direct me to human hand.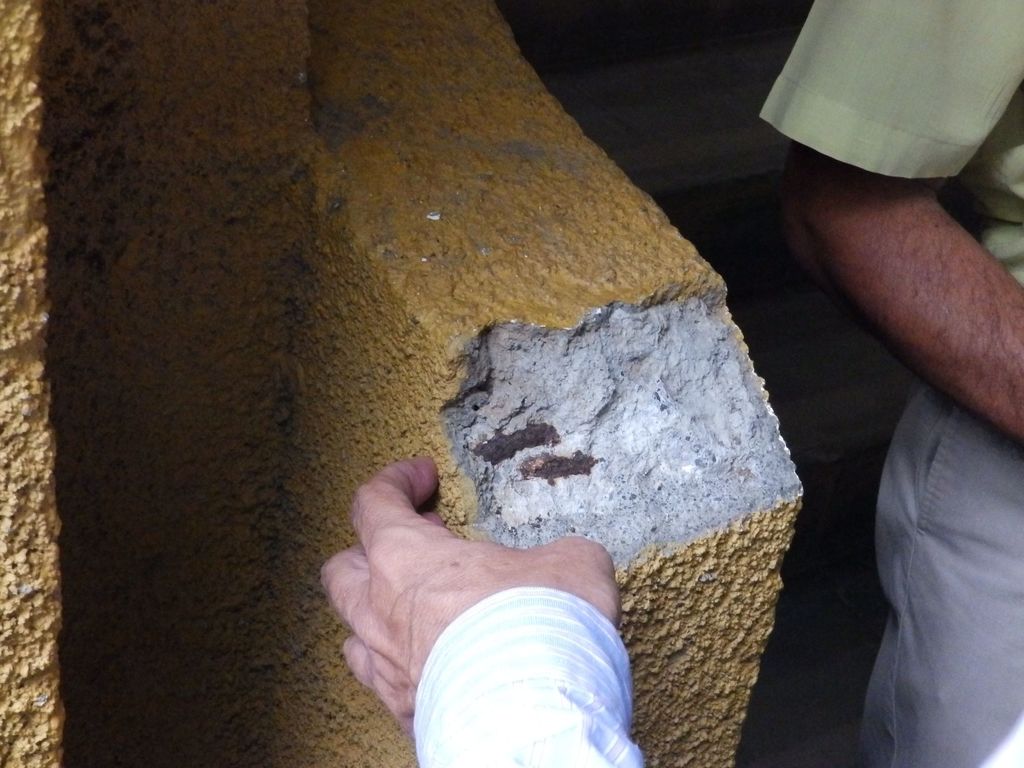
Direction: 316 454 624 741.
